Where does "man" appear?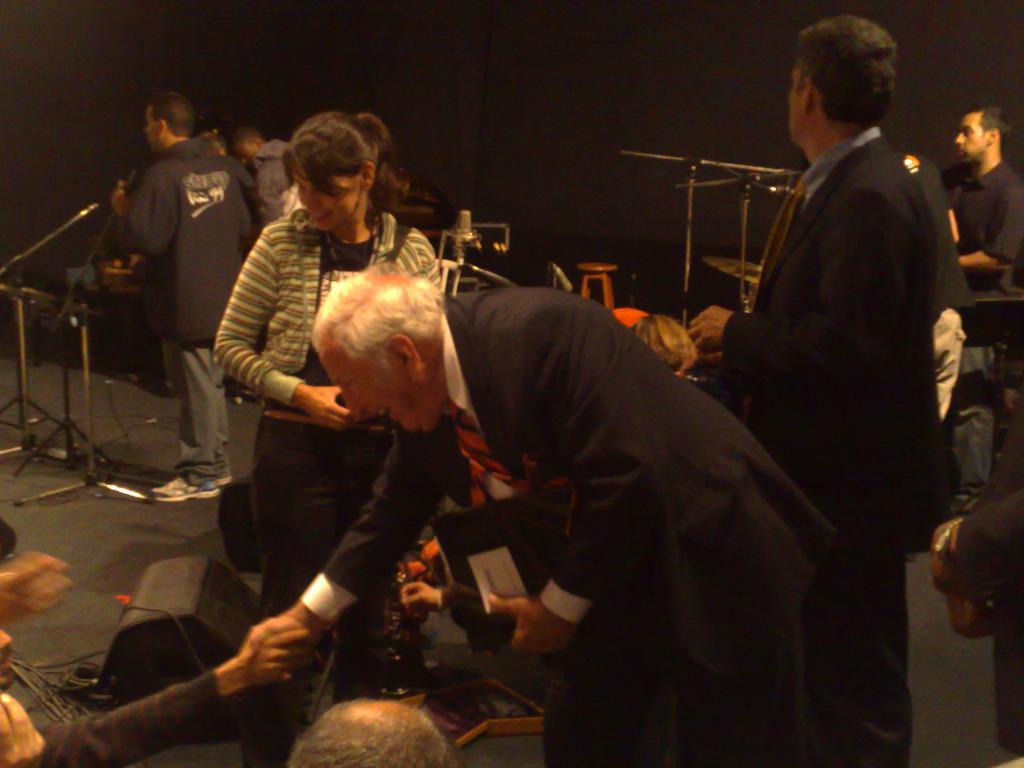
Appears at crop(116, 90, 266, 506).
